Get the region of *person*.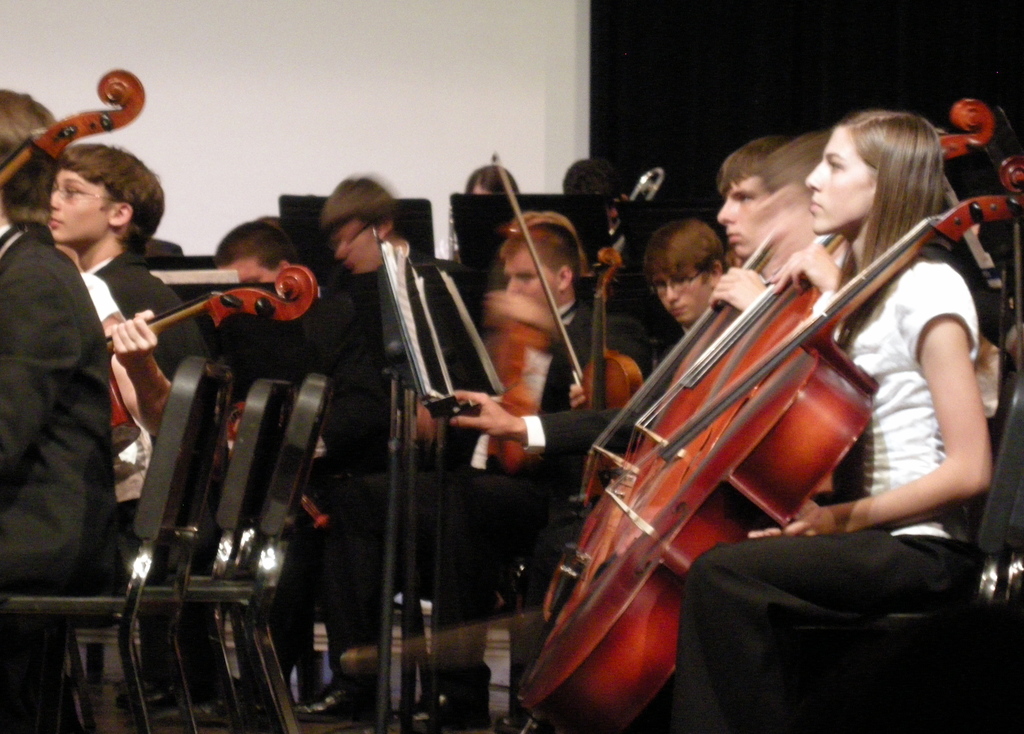
BBox(708, 128, 805, 286).
